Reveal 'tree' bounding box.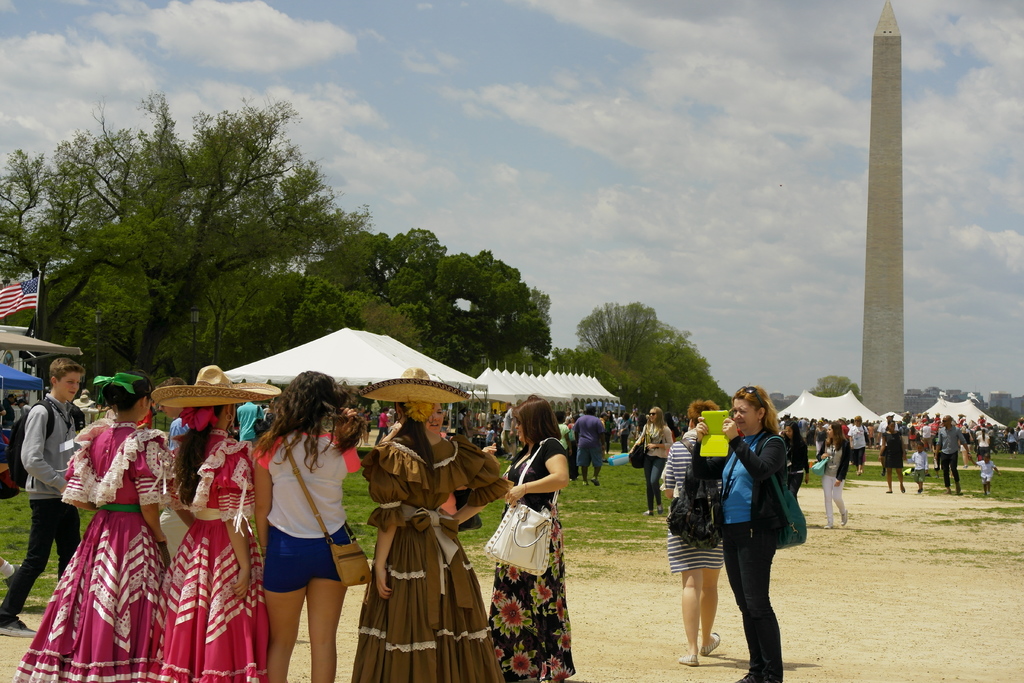
Revealed: <box>13,107,402,370</box>.
